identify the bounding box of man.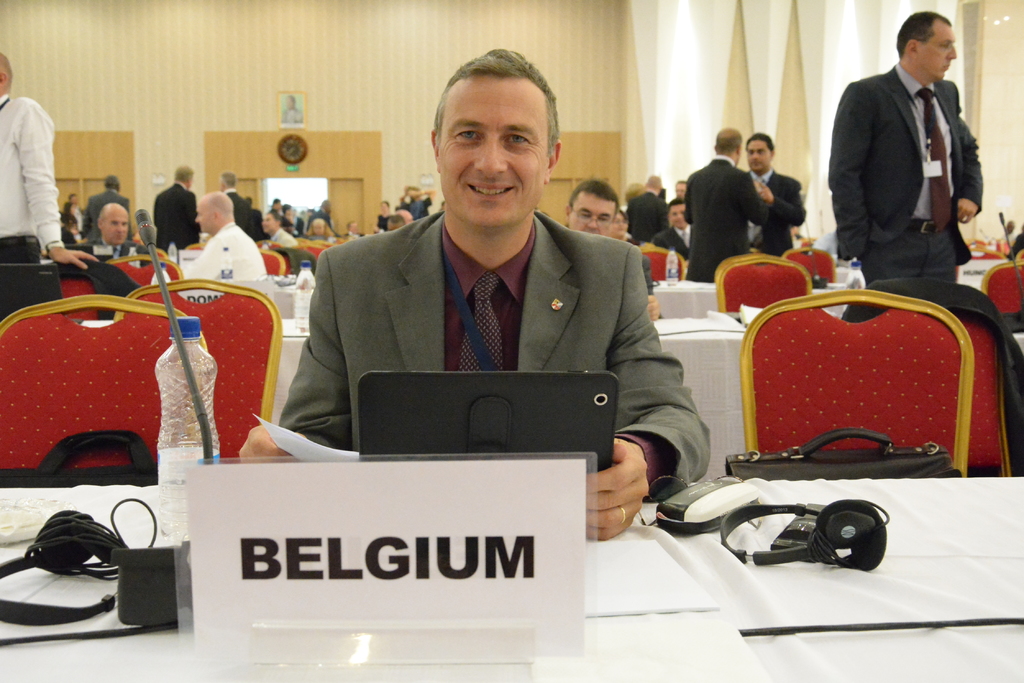
(x1=824, y1=7, x2=998, y2=322).
